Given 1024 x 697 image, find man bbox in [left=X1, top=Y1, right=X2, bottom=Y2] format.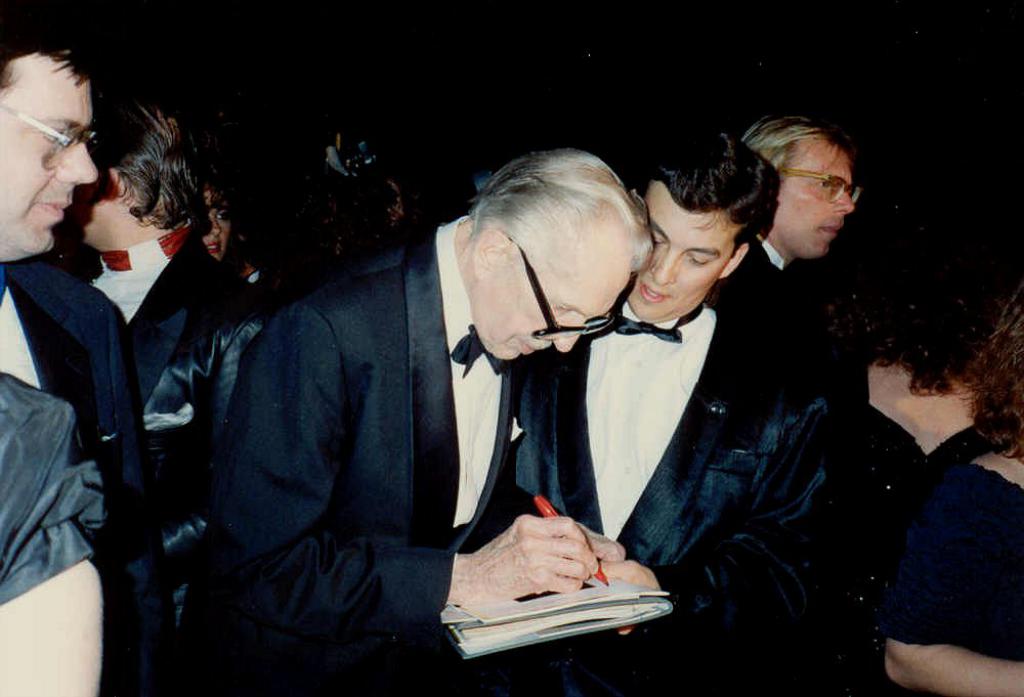
[left=0, top=0, right=175, bottom=696].
